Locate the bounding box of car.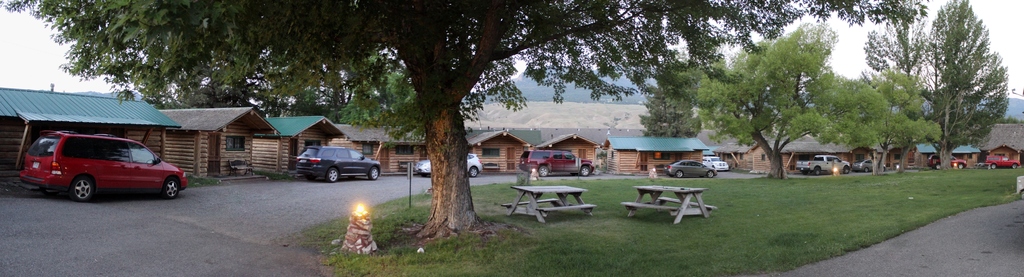
Bounding box: detection(19, 131, 189, 196).
